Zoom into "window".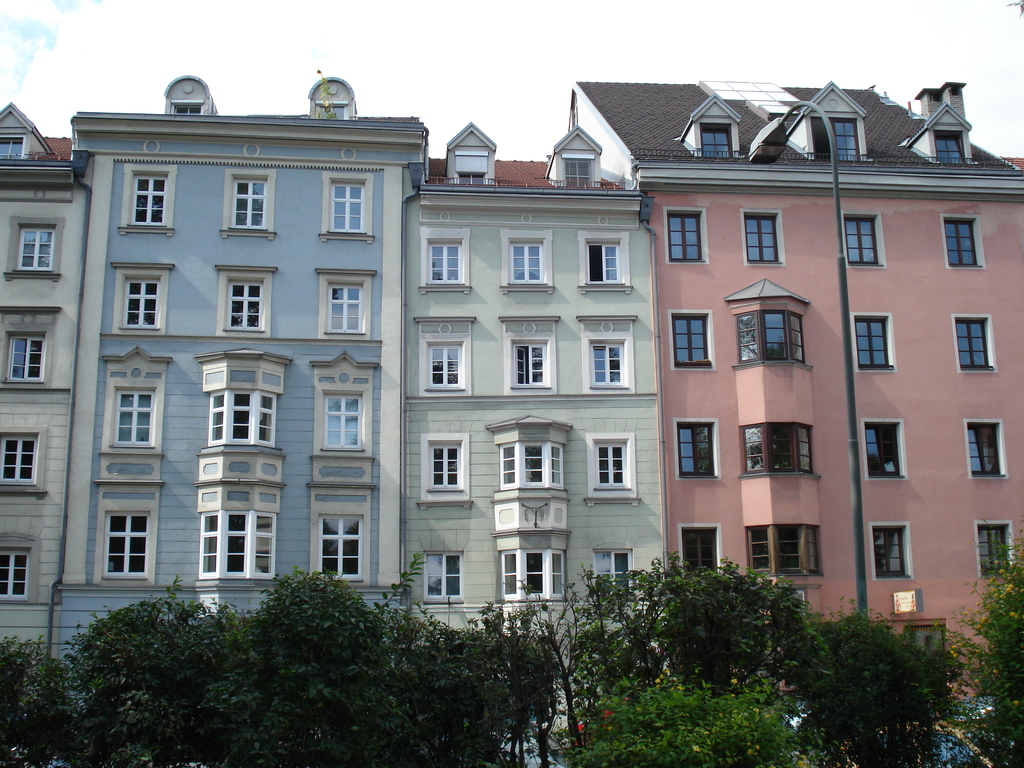
Zoom target: (left=484, top=415, right=572, bottom=533).
